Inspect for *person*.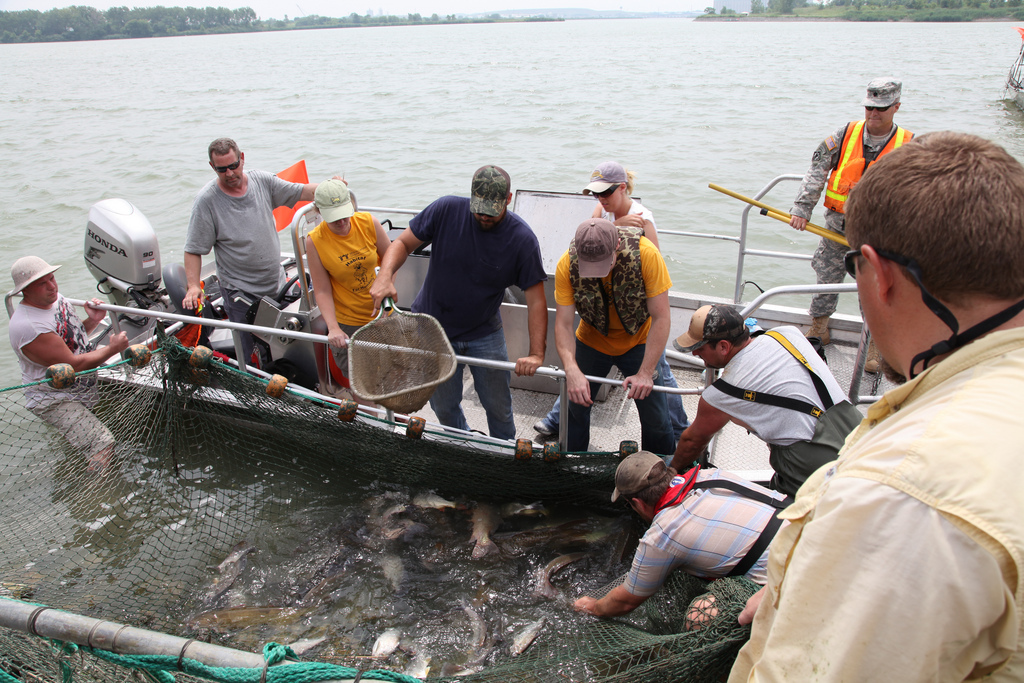
Inspection: <region>533, 163, 689, 436</region>.
